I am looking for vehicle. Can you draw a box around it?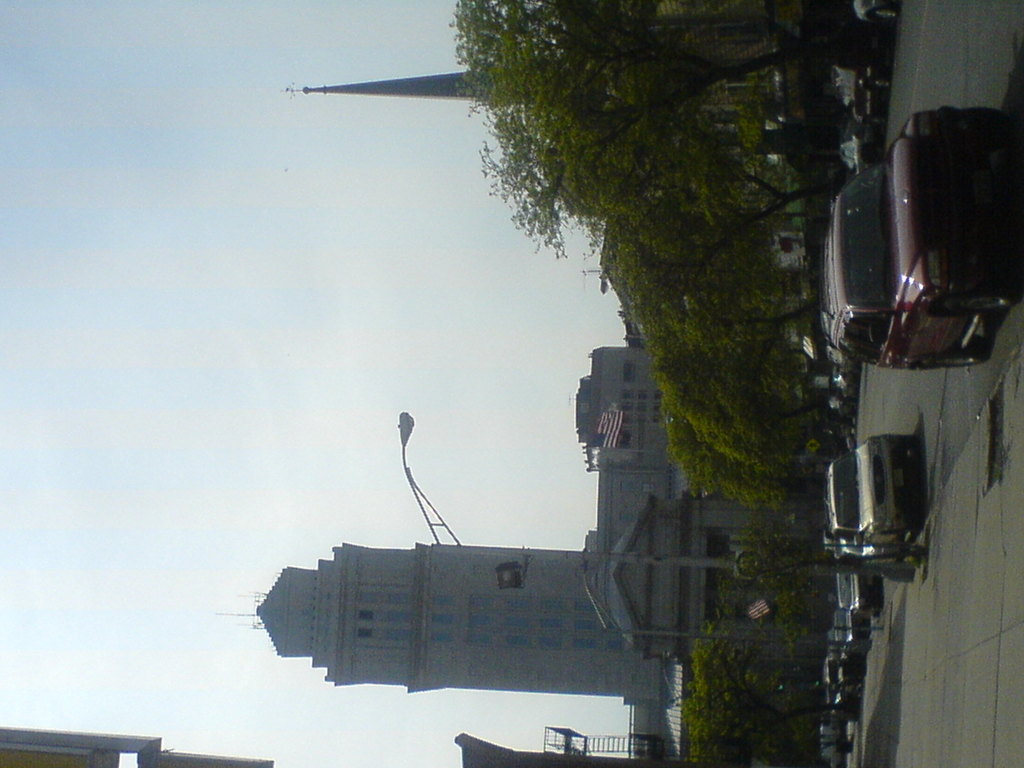
Sure, the bounding box is 829/40/892/124.
